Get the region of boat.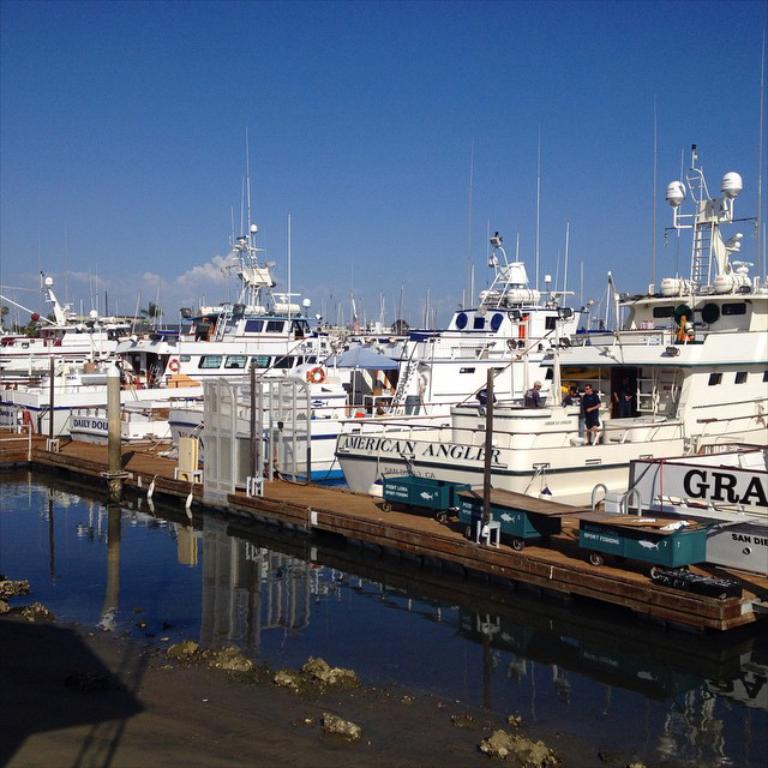
select_region(306, 139, 754, 539).
